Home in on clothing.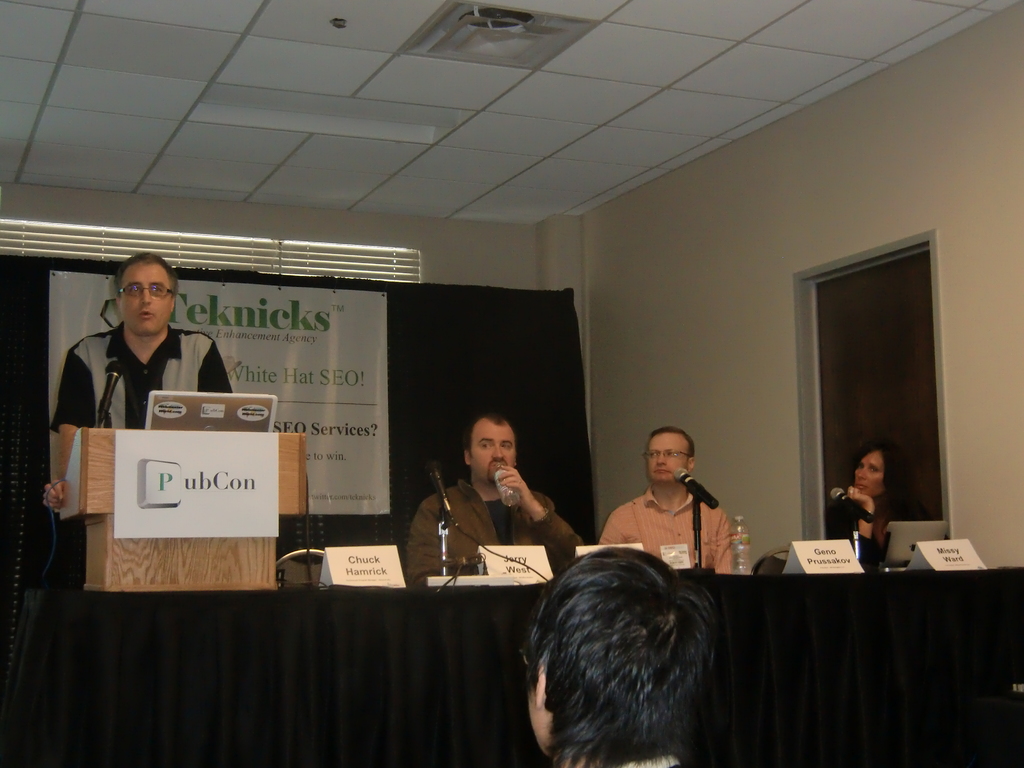
Homed in at bbox=[49, 286, 216, 434].
